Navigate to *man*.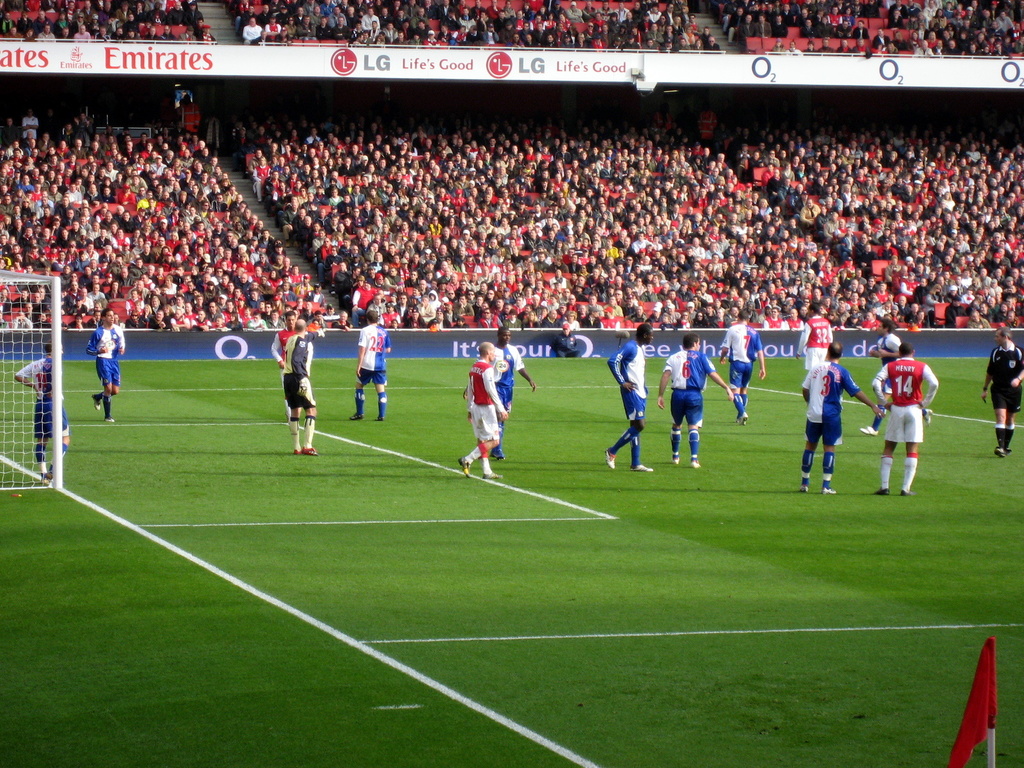
Navigation target: [left=565, top=294, right=580, bottom=313].
